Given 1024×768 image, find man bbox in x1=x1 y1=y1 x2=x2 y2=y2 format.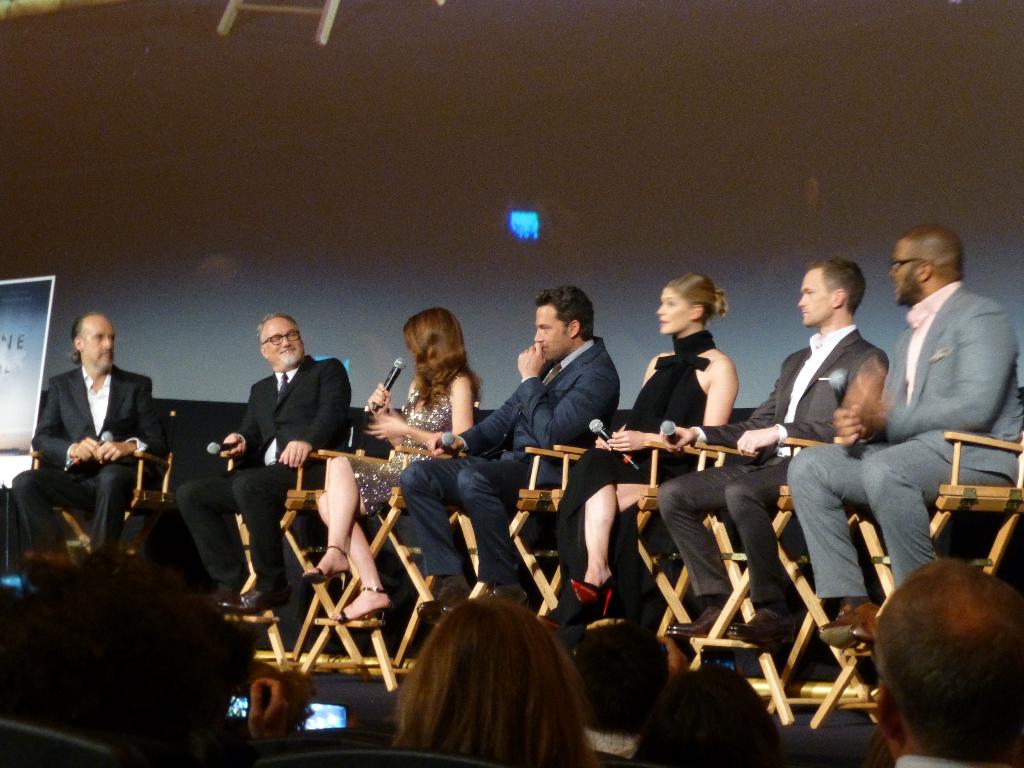
x1=654 y1=259 x2=896 y2=651.
